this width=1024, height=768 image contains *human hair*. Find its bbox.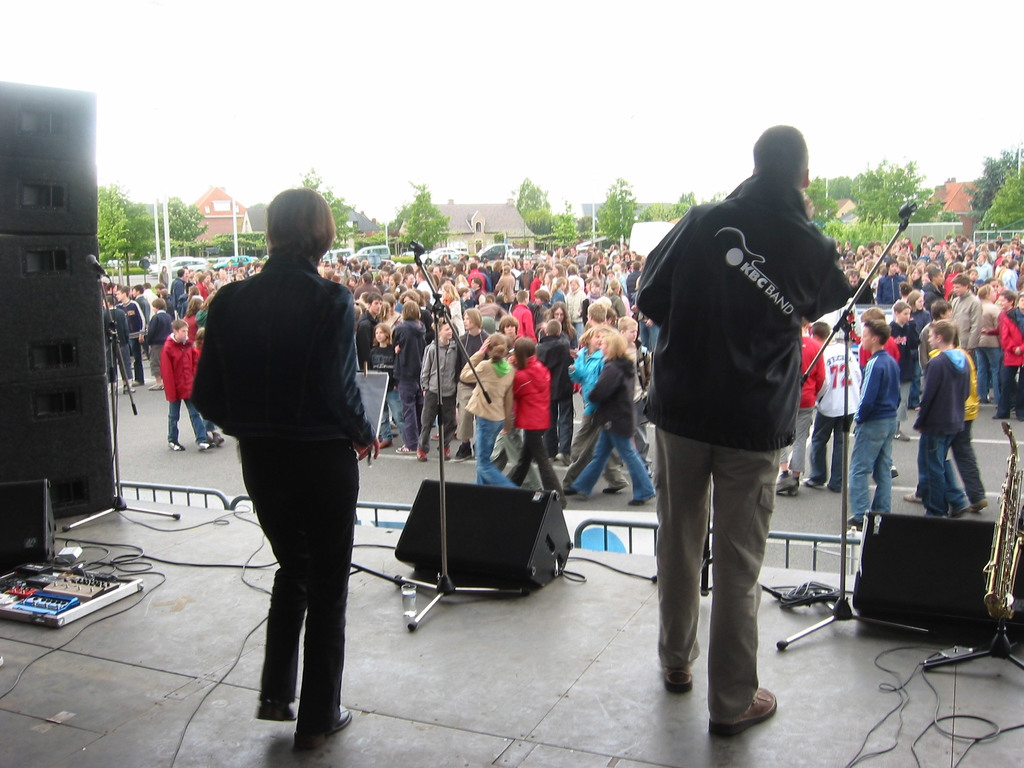
(865,321,889,347).
